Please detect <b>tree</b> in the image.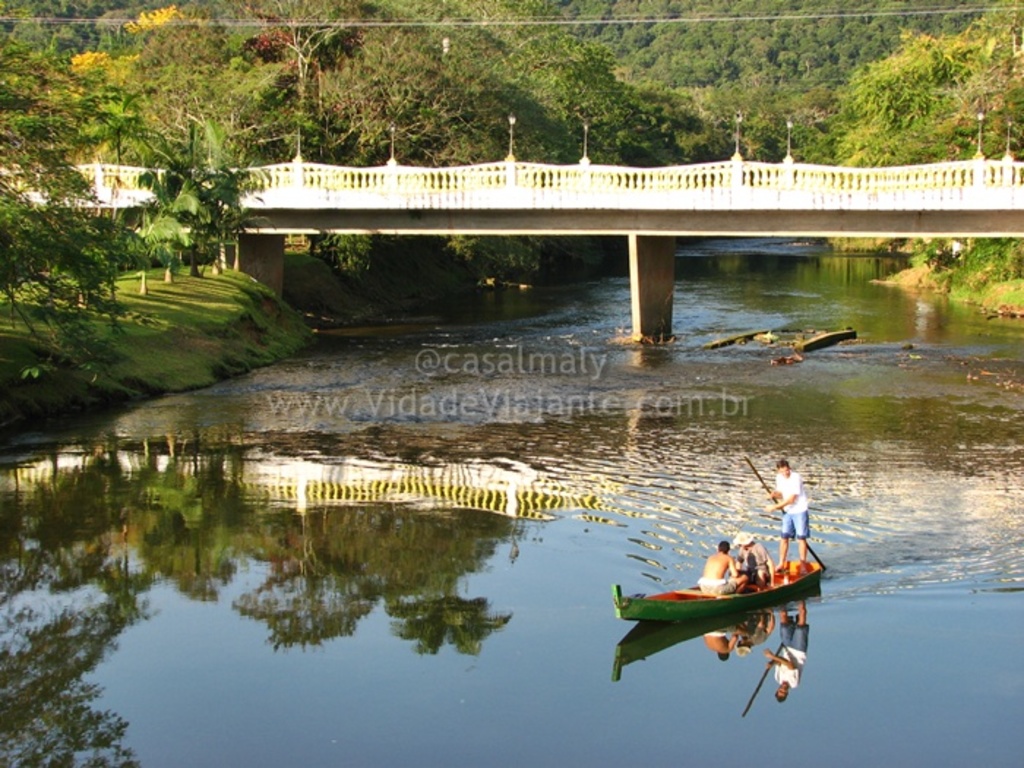
bbox=[496, 25, 645, 152].
